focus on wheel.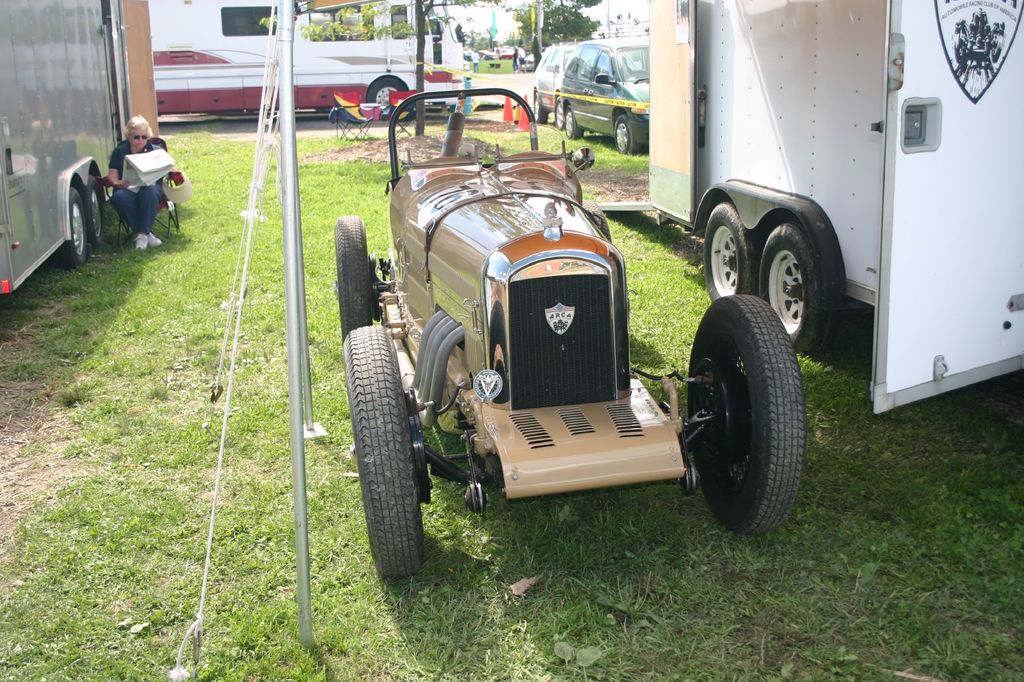
Focused at bbox=(703, 202, 765, 300).
